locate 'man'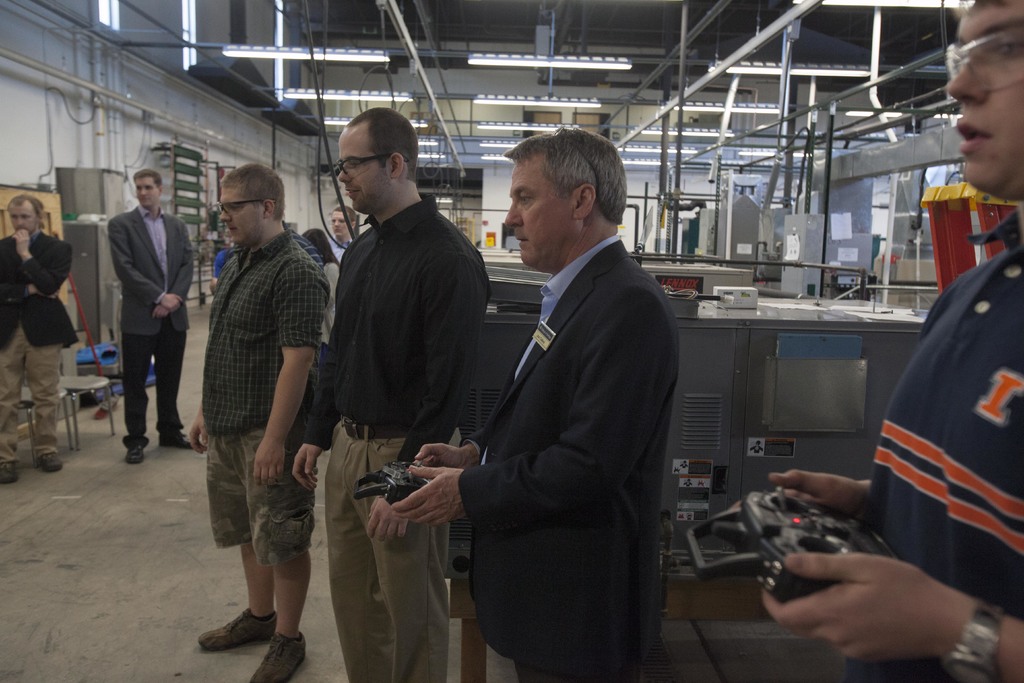
detection(101, 160, 195, 466)
